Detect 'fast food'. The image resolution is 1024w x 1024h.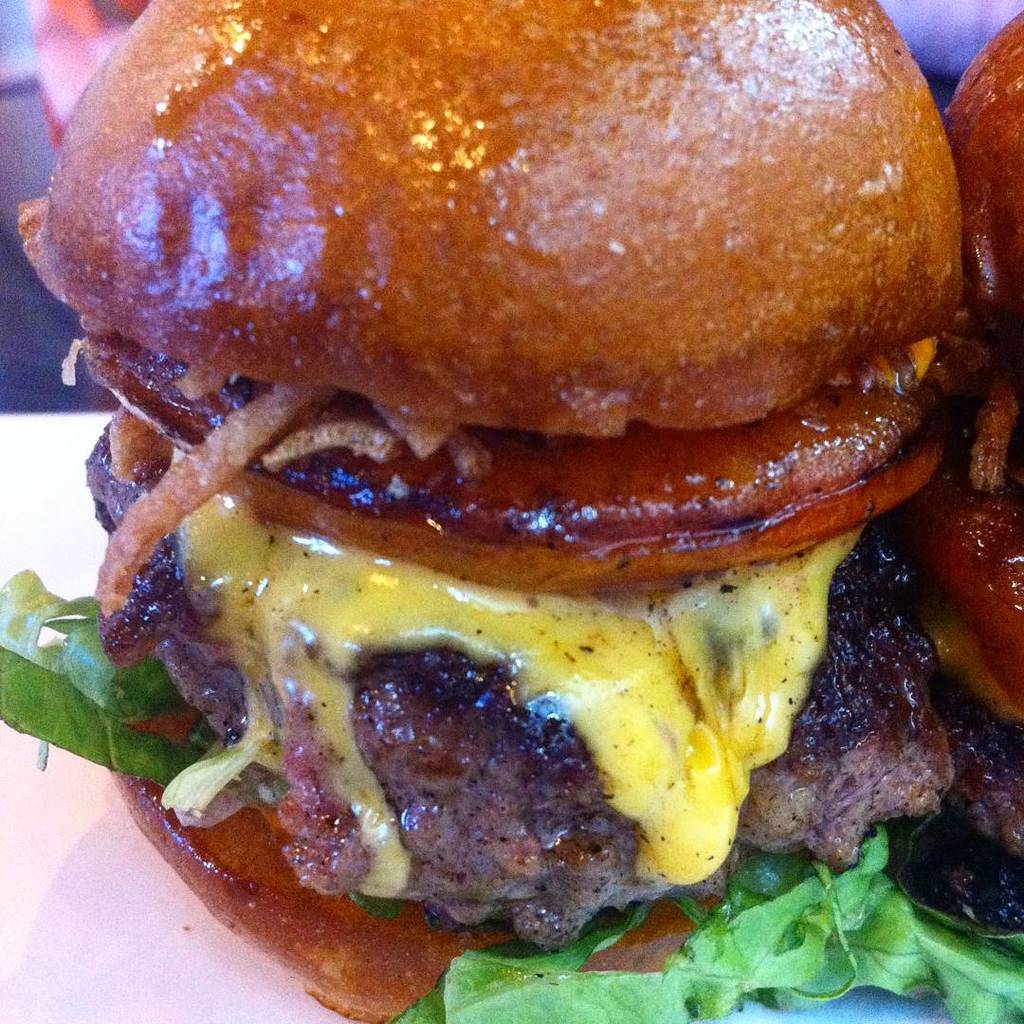
<region>0, 0, 1023, 984</region>.
